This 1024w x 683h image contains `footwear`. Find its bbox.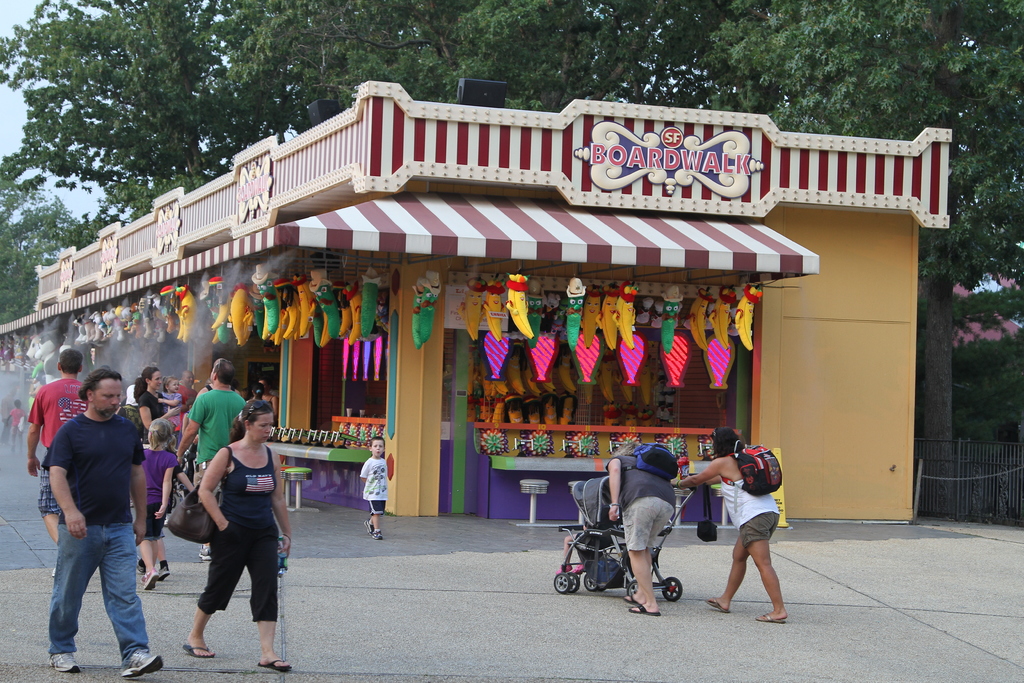
622, 588, 638, 607.
